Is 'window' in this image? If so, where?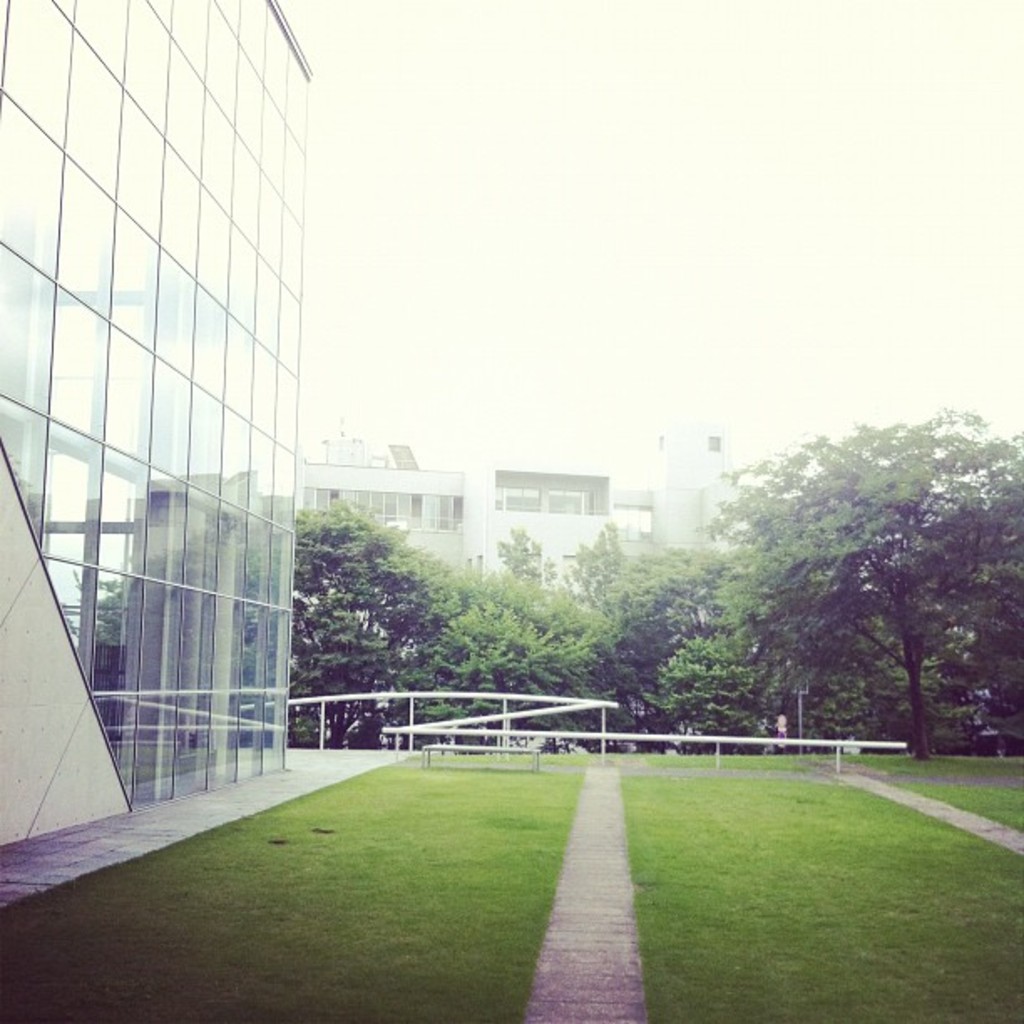
Yes, at select_region(300, 482, 453, 534).
